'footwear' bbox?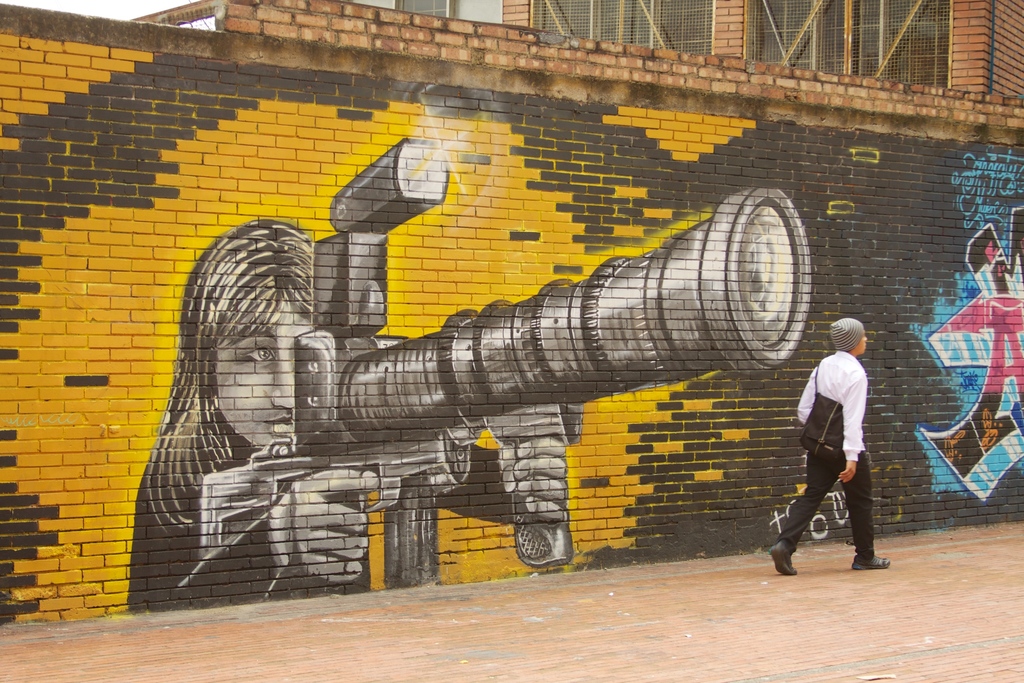
box=[768, 537, 796, 579]
